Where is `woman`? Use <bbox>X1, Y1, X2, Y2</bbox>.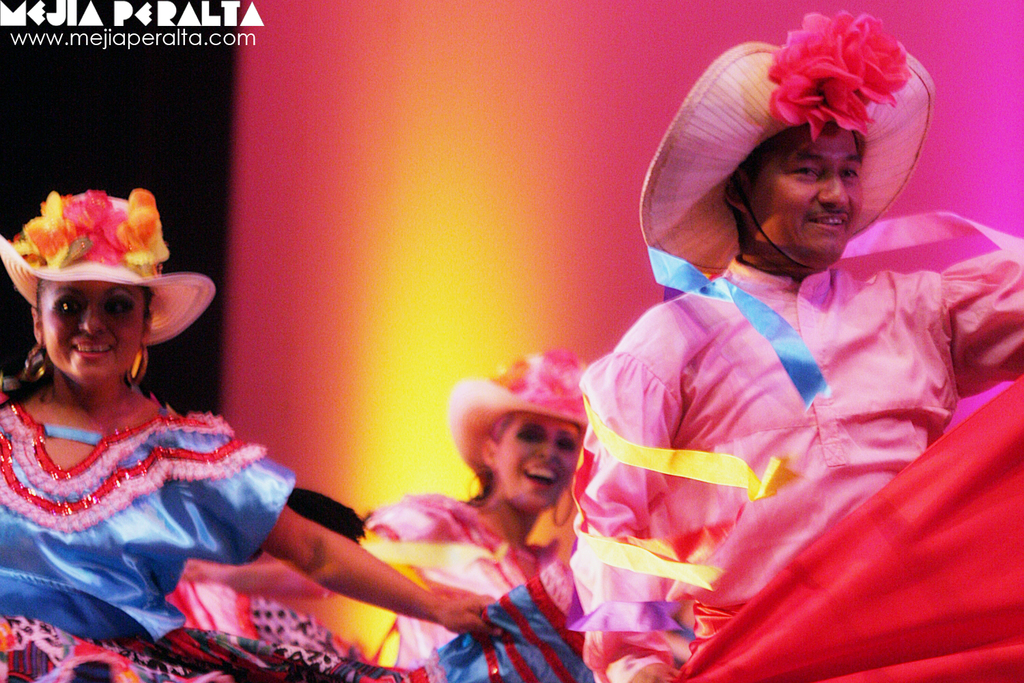
<bbox>180, 350, 695, 682</bbox>.
